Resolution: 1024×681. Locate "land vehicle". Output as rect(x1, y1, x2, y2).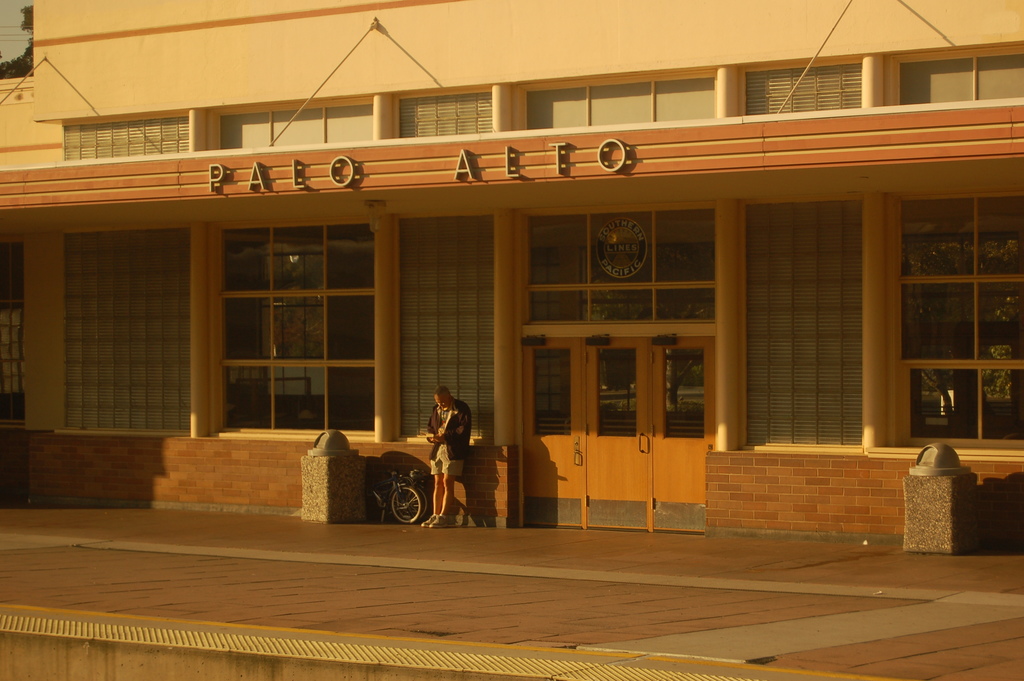
rect(371, 475, 430, 520).
